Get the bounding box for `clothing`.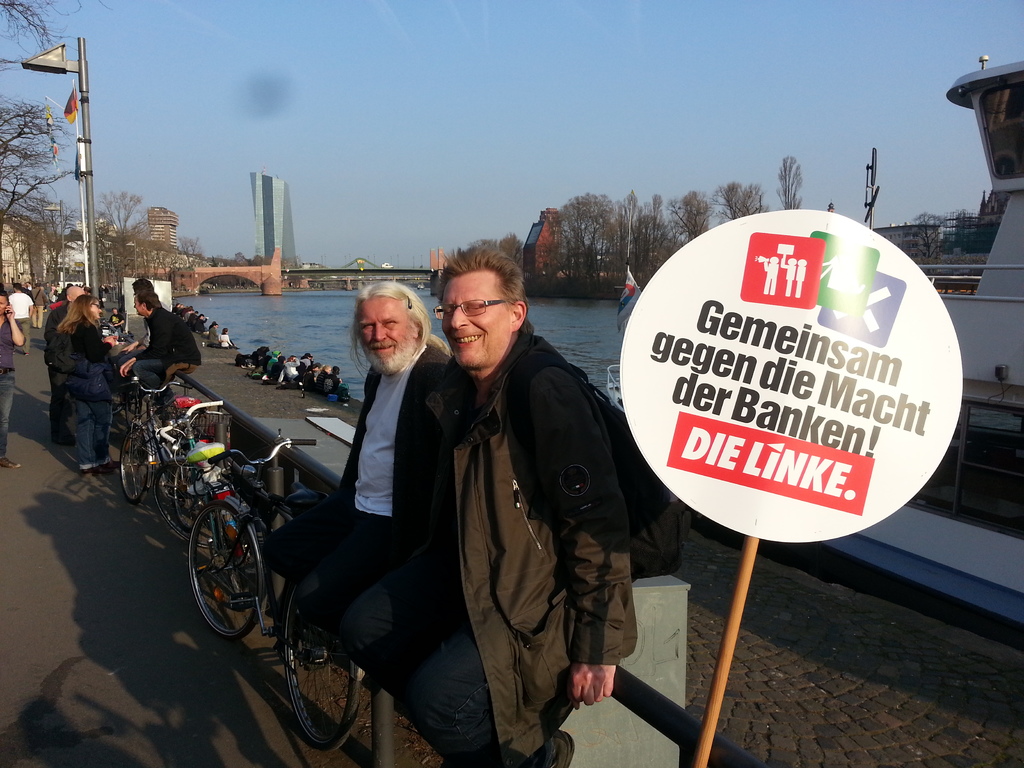
125/310/205/393.
